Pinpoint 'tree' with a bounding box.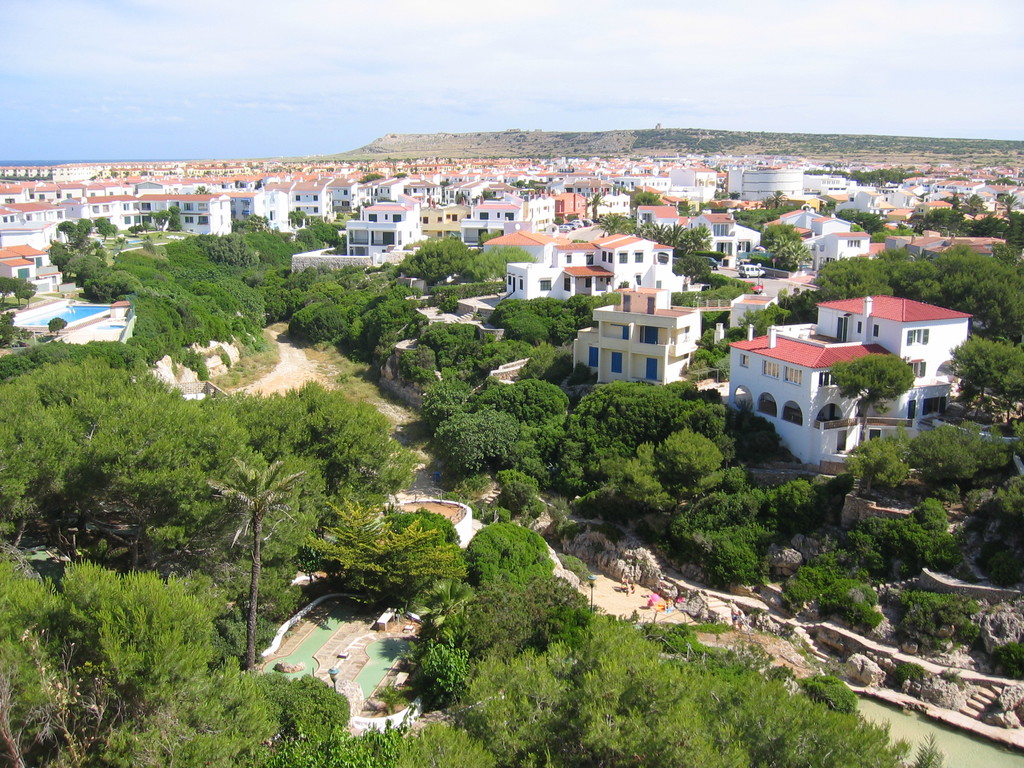
556 372 719 490.
